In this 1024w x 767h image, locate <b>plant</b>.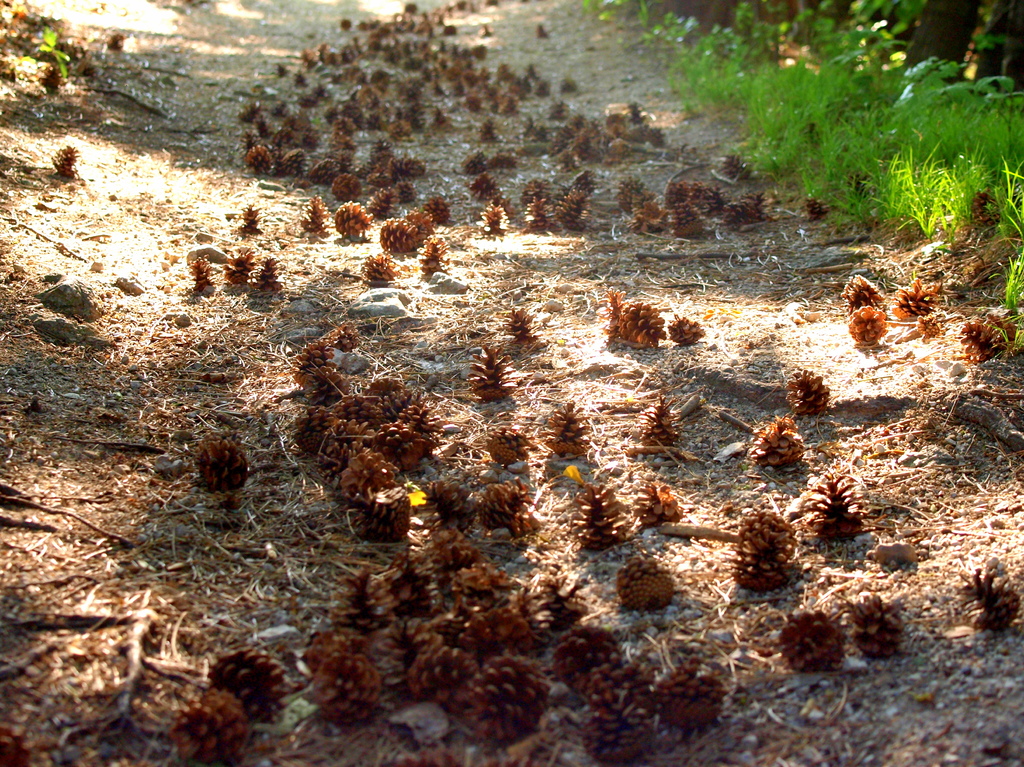
Bounding box: {"left": 485, "top": 428, "right": 539, "bottom": 467}.
